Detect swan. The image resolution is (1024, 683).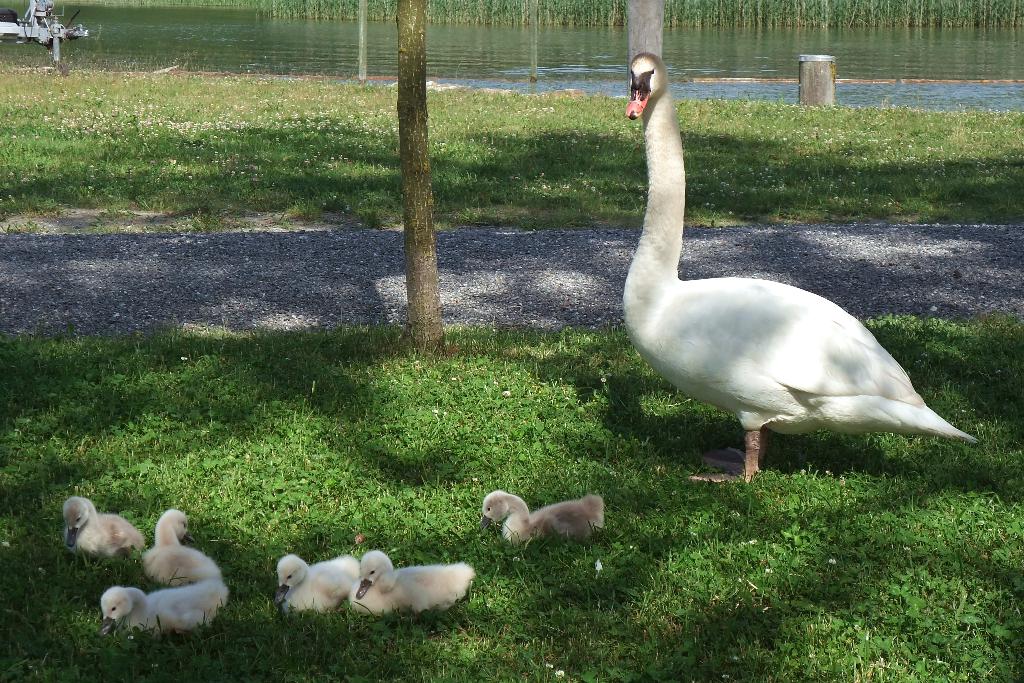
pyautogui.locateOnScreen(97, 574, 229, 636).
